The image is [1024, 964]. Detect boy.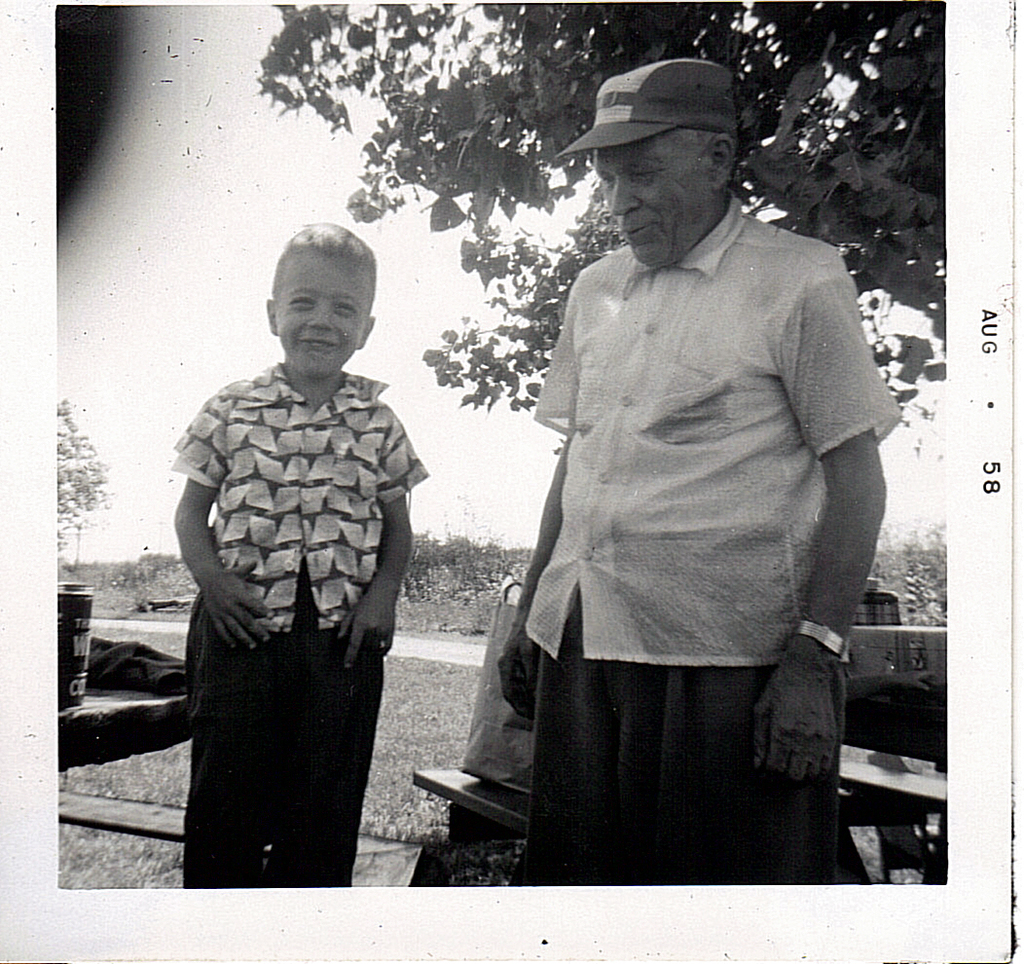
Detection: select_region(167, 221, 452, 889).
